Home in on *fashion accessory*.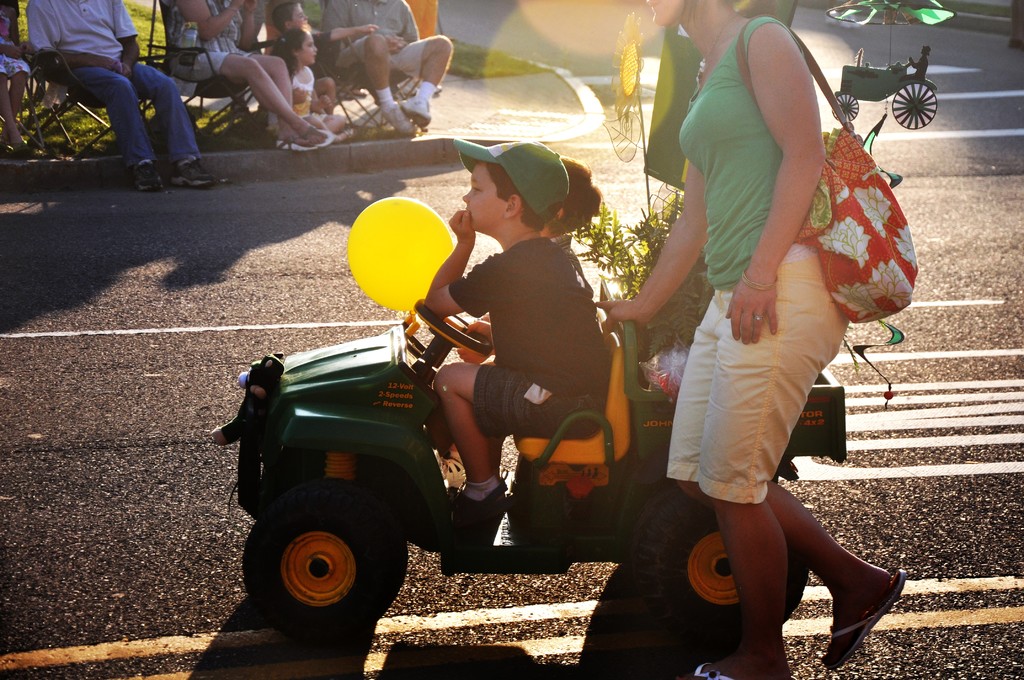
Homed in at left=452, top=475, right=509, bottom=521.
